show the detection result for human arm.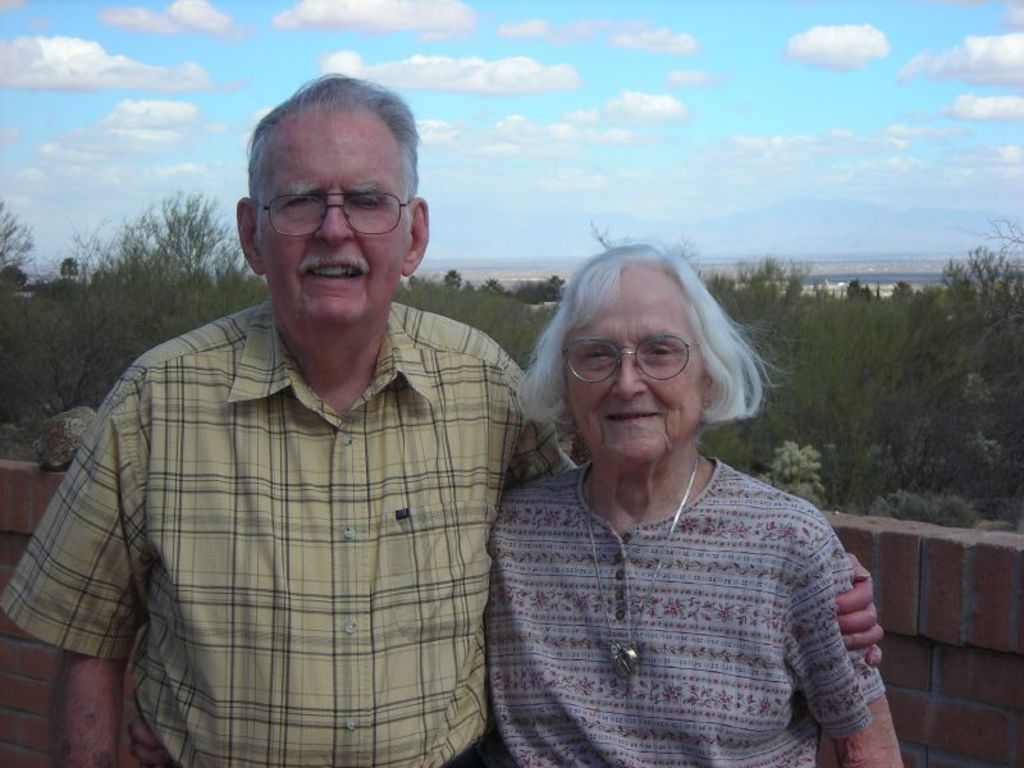
(128,700,169,767).
